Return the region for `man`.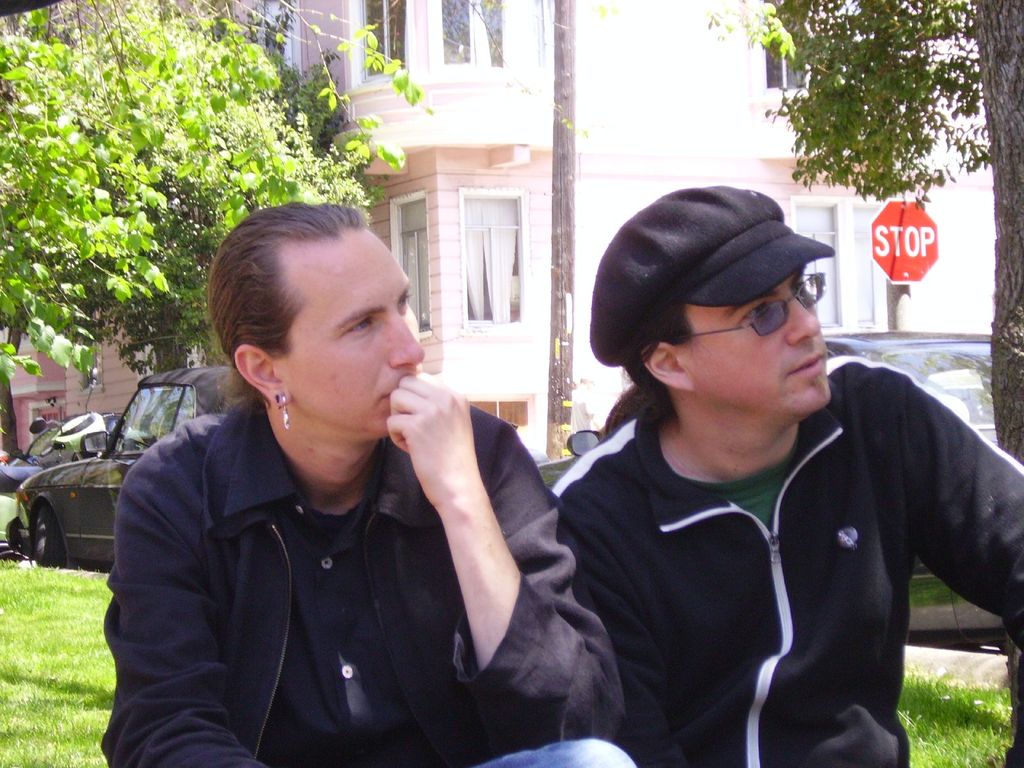
(x1=461, y1=184, x2=995, y2=753).
